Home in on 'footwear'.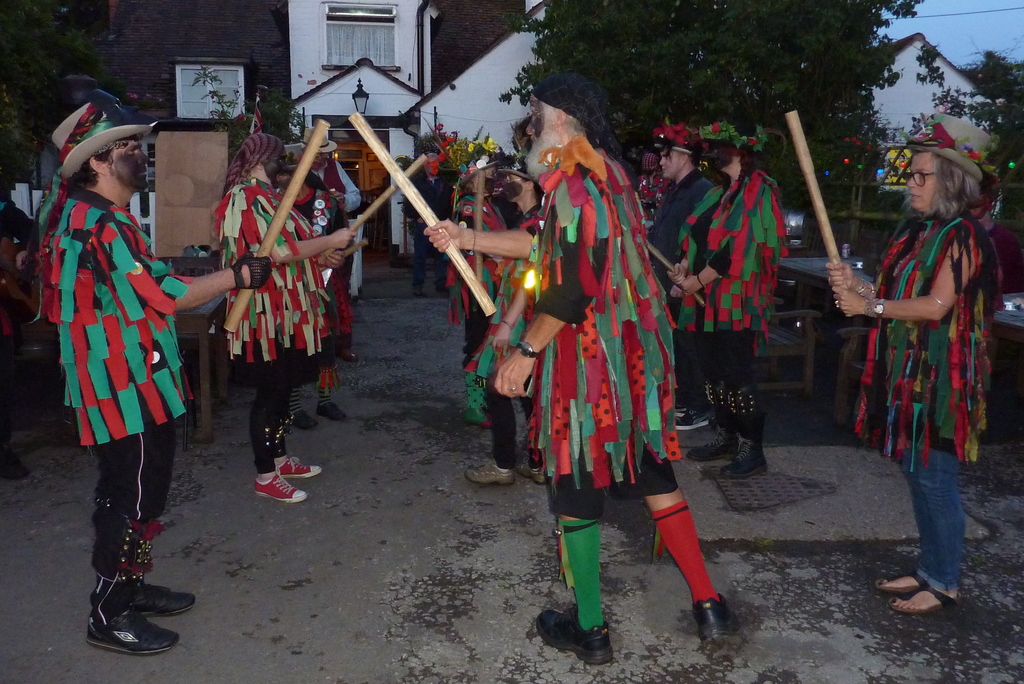
Homed in at 686:379:739:462.
